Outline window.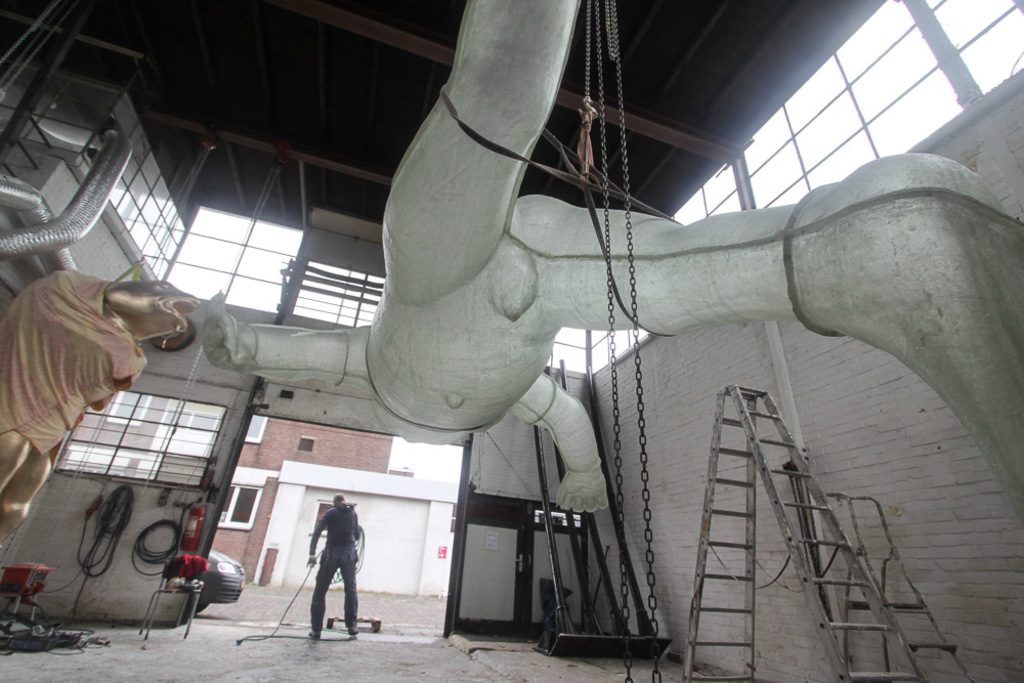
Outline: locate(295, 257, 386, 327).
